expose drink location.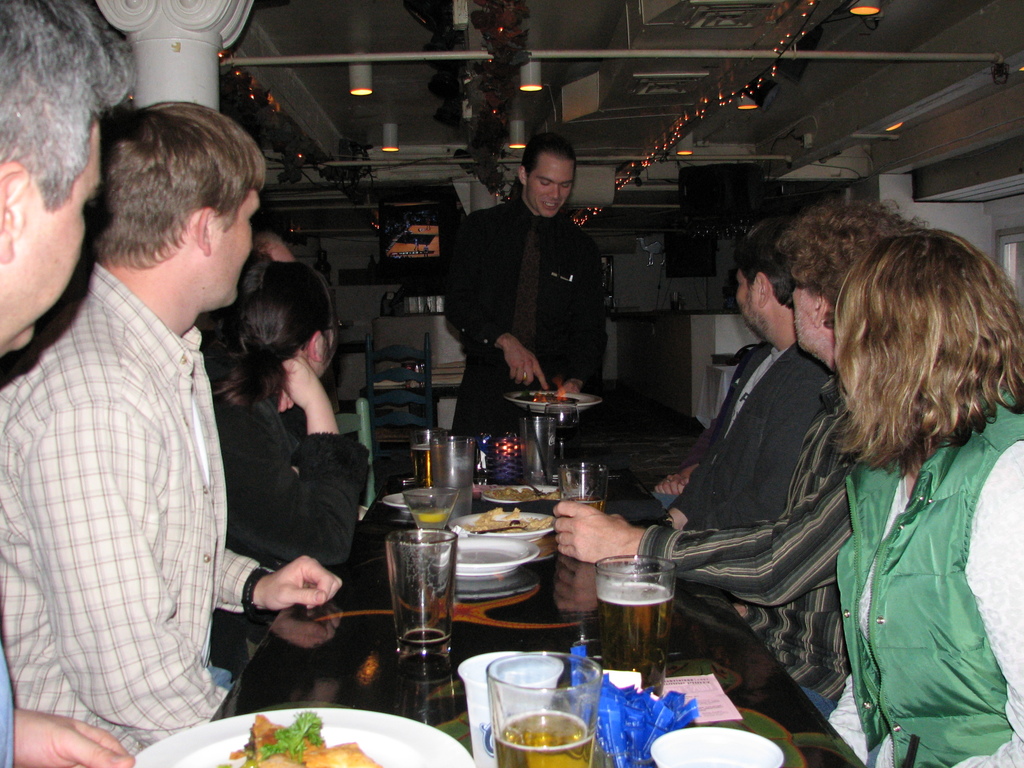
Exposed at region(489, 655, 600, 767).
